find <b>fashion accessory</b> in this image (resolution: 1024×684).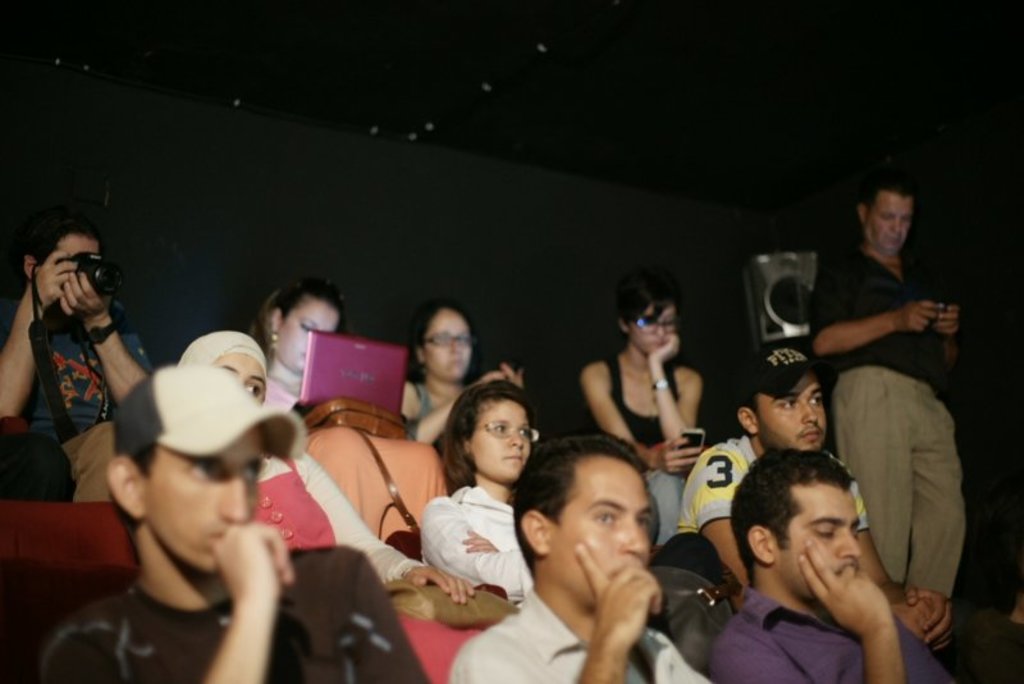
417, 325, 480, 347.
